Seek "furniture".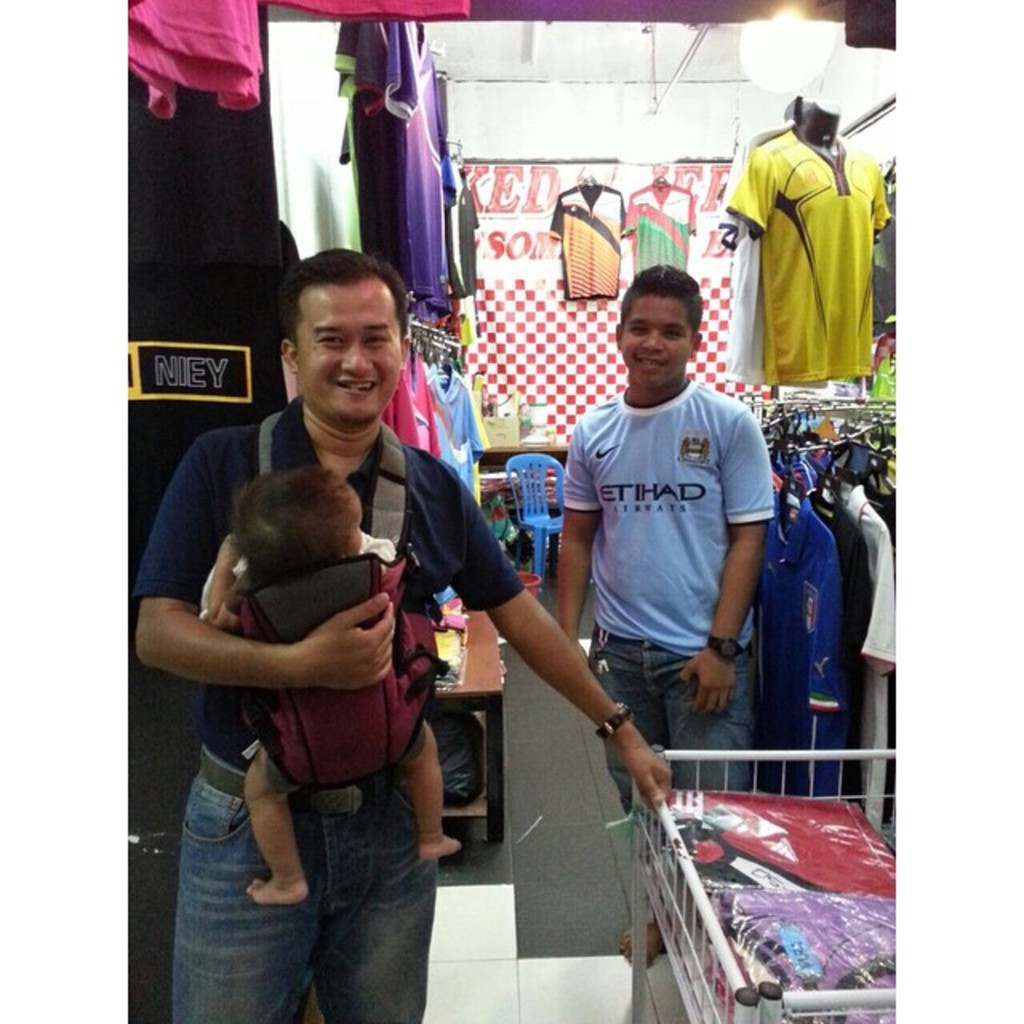
432 611 507 843.
